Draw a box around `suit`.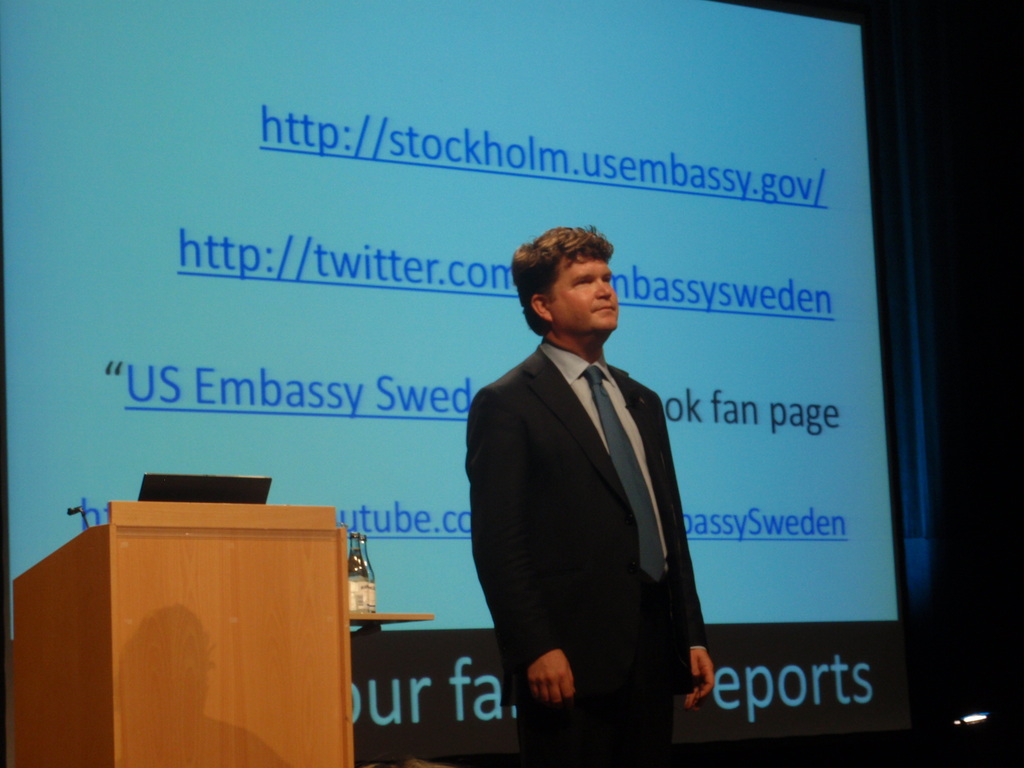
x1=449, y1=282, x2=663, y2=722.
